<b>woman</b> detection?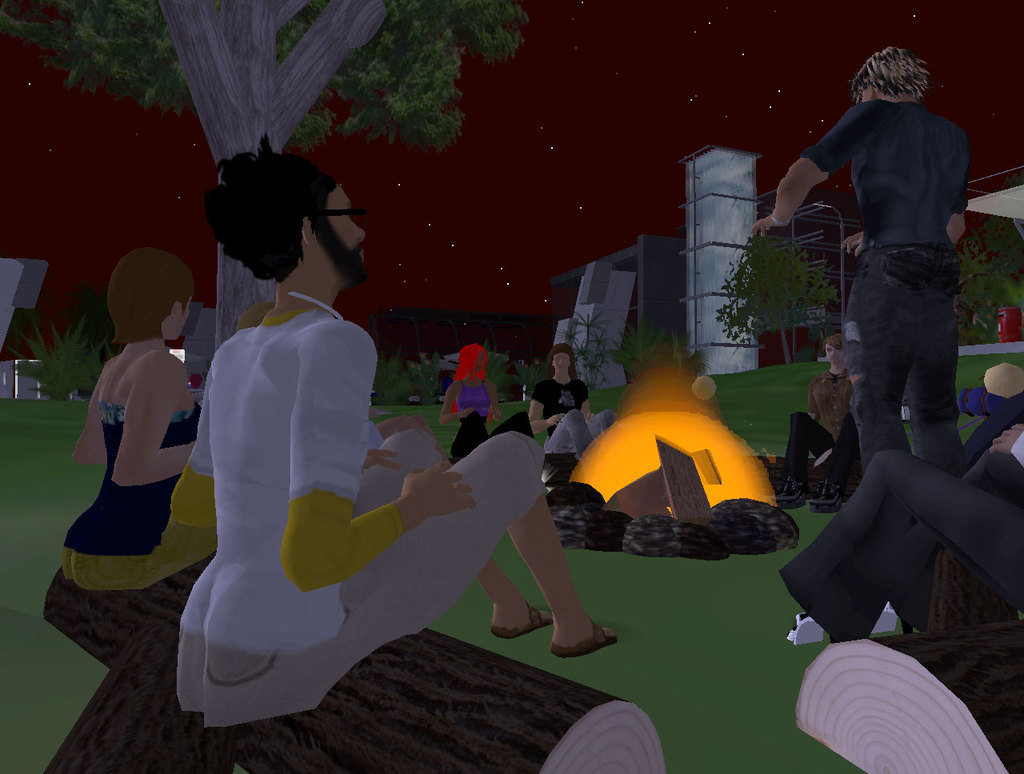
region(439, 351, 506, 466)
